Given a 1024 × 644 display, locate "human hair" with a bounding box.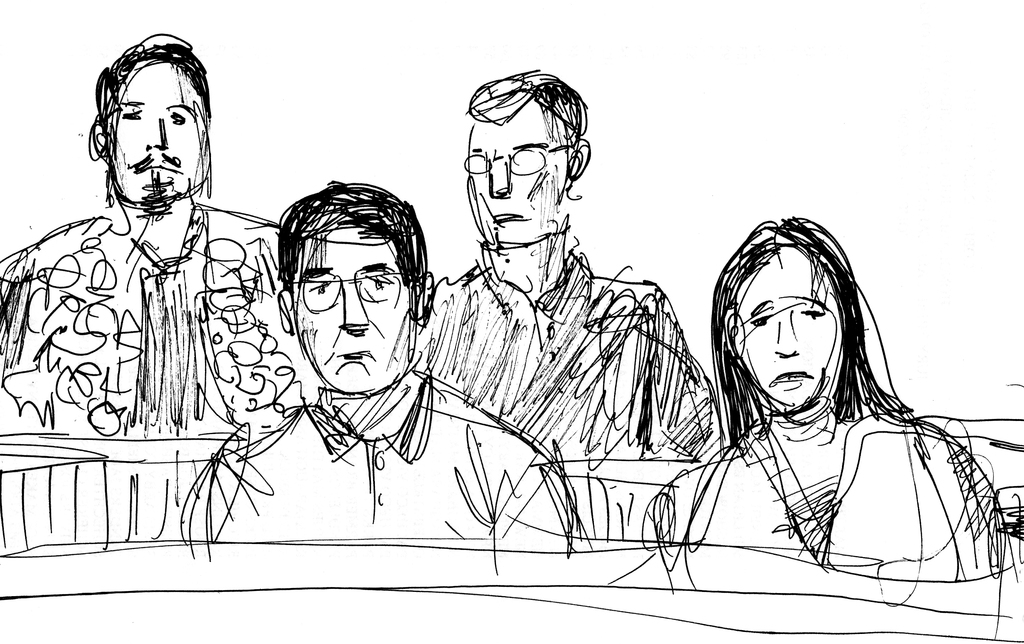
Located: 467:65:591:148.
